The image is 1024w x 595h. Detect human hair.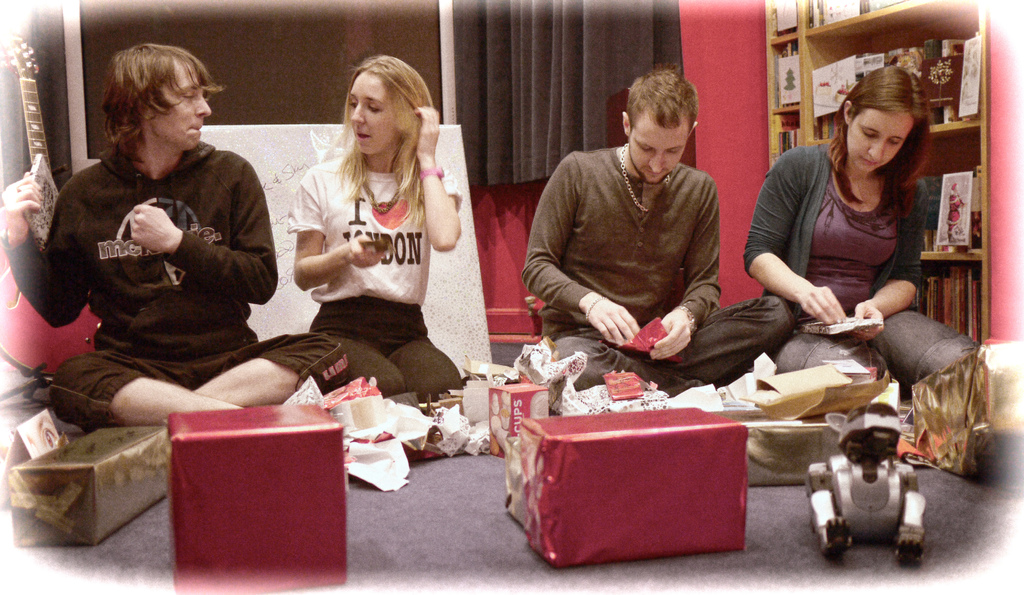
Detection: bbox(81, 35, 199, 167).
